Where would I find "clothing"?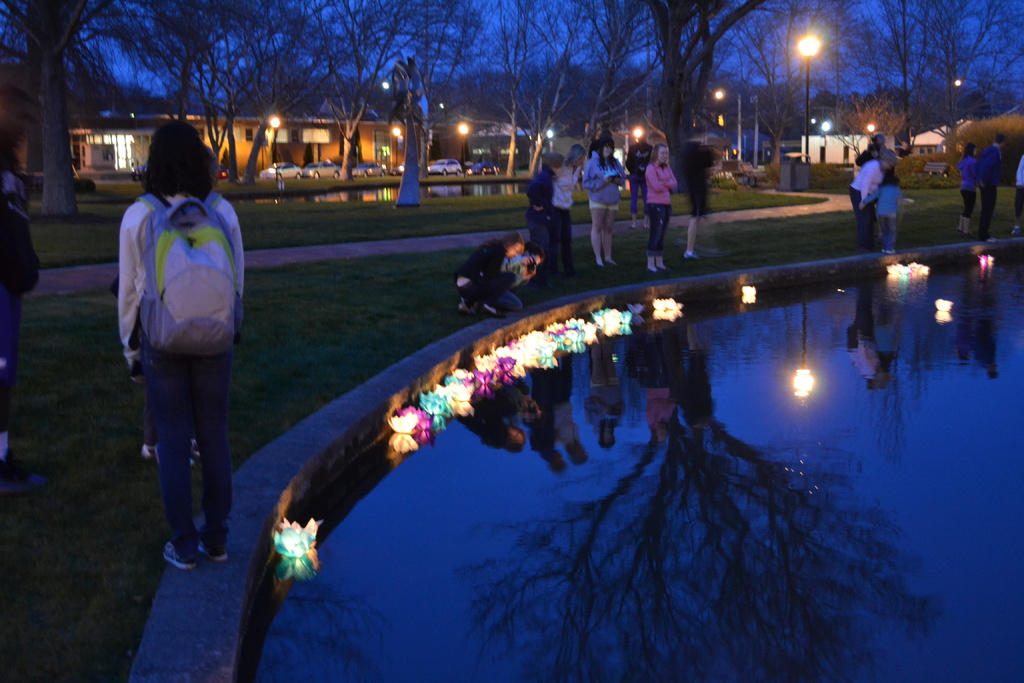
At (left=0, top=171, right=45, bottom=389).
